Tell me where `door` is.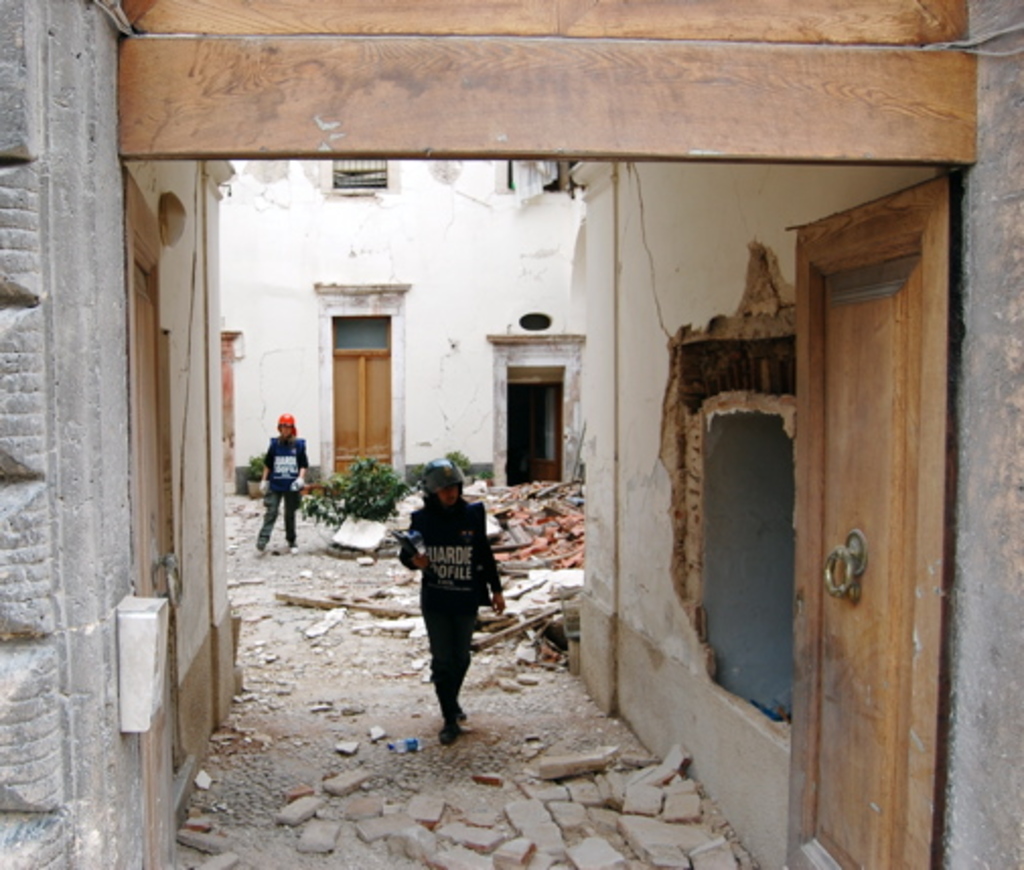
`door` is at crop(126, 166, 199, 852).
